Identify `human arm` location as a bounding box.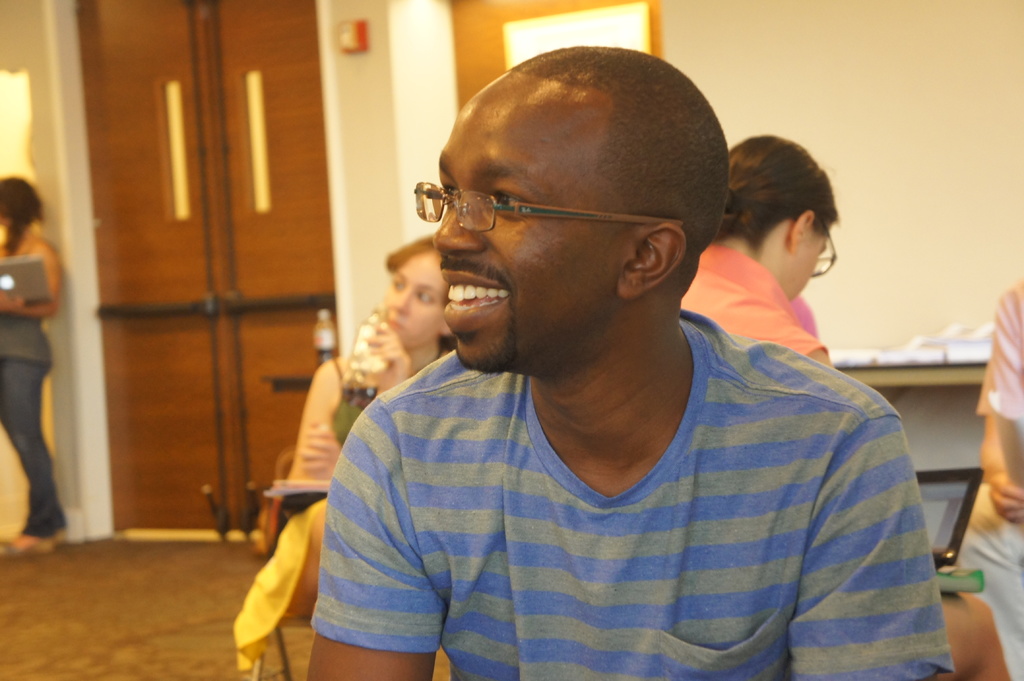
(978,292,1023,527).
